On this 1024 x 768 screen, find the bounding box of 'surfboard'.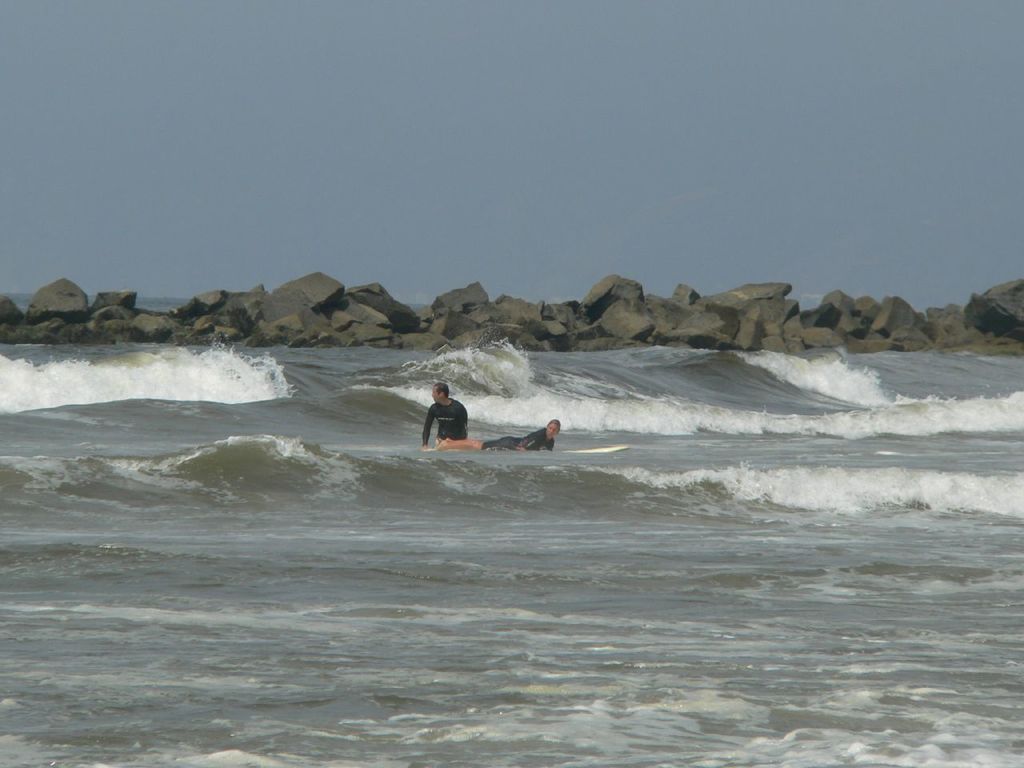
Bounding box: 562/446/628/456.
